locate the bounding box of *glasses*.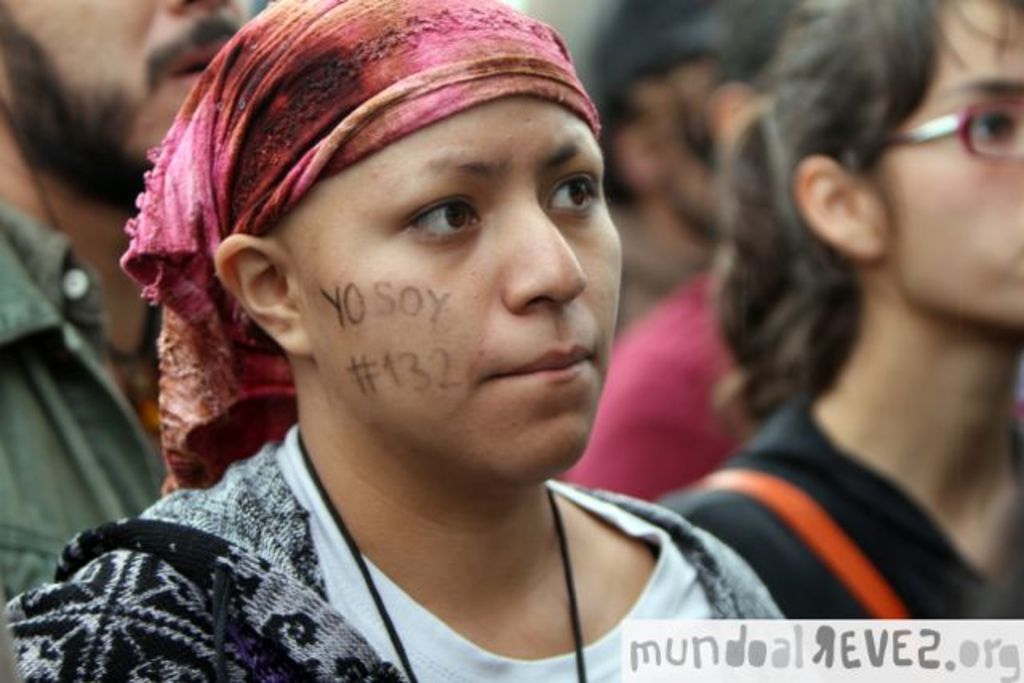
Bounding box: rect(885, 80, 1019, 147).
